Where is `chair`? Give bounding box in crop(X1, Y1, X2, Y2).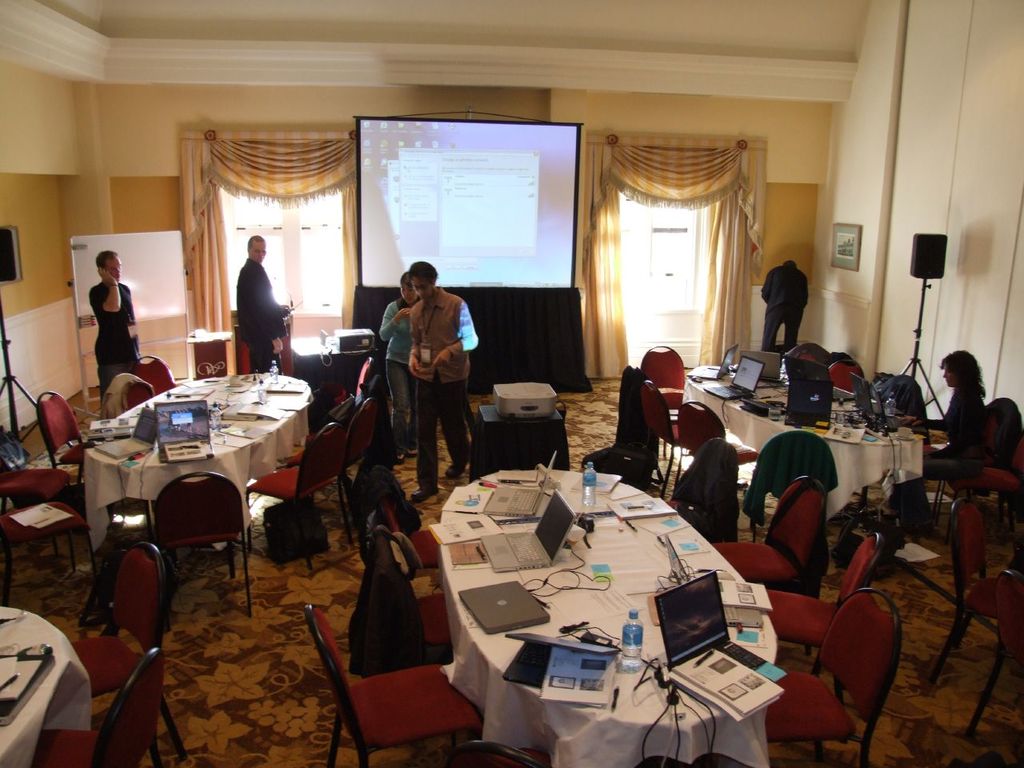
crop(125, 353, 178, 399).
